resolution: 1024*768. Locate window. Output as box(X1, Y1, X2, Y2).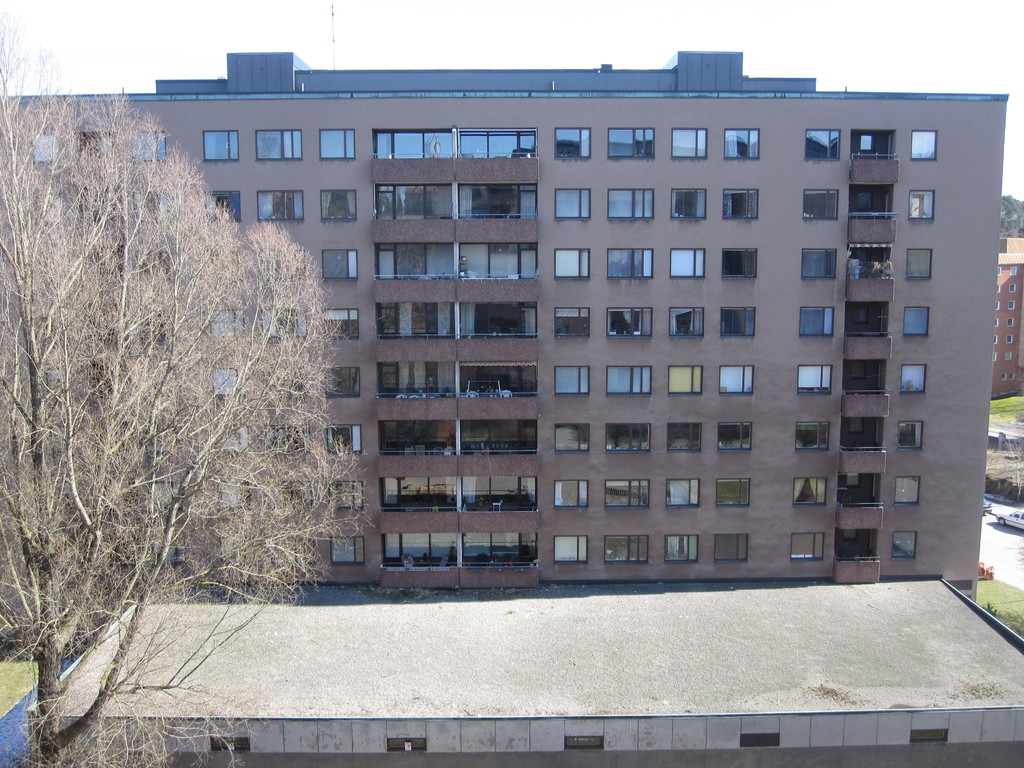
box(390, 733, 428, 753).
